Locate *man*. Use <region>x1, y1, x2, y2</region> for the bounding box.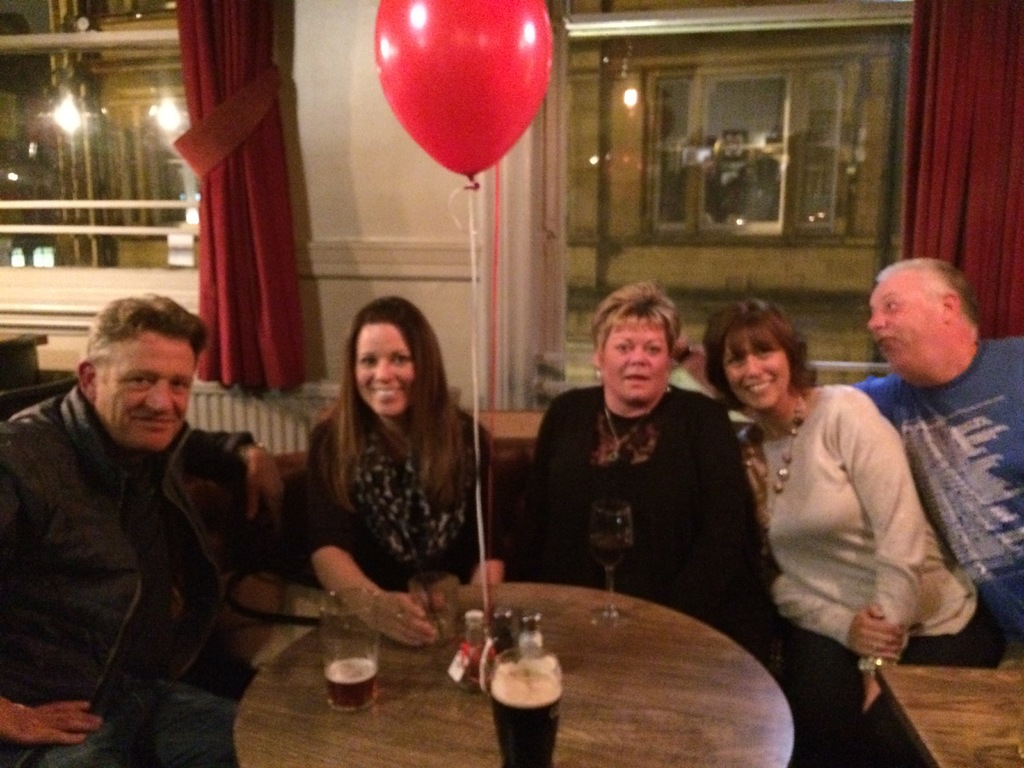
<region>5, 264, 263, 744</region>.
